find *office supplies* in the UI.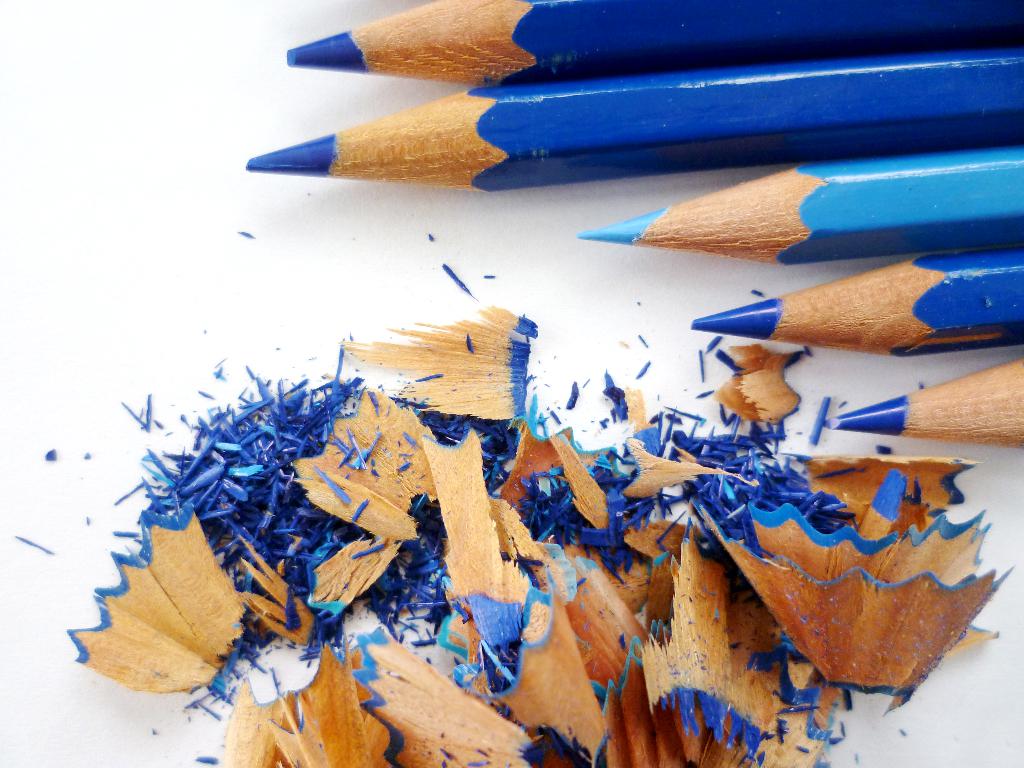
UI element at <box>289,0,1023,83</box>.
